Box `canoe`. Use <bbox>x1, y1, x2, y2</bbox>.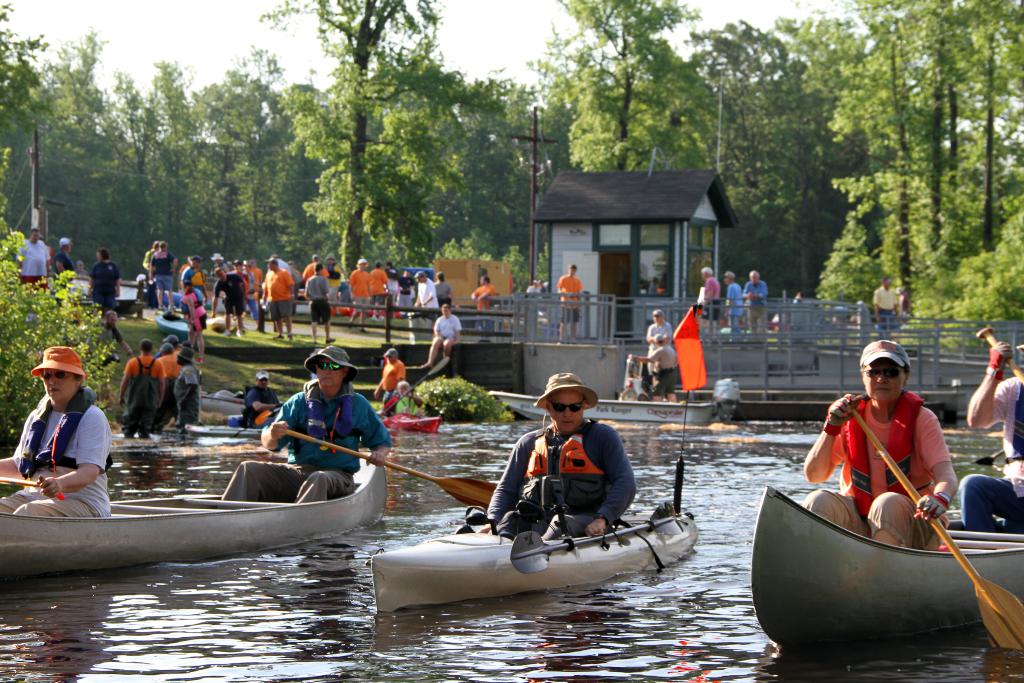
<bbox>751, 484, 1023, 653</bbox>.
